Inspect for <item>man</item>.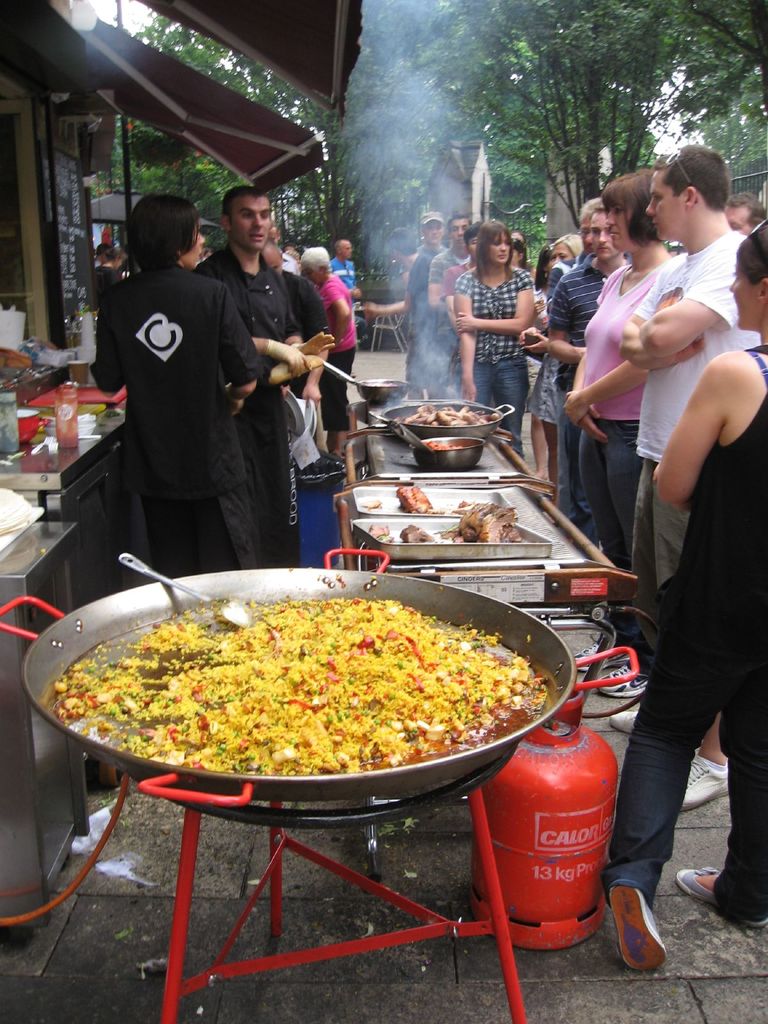
Inspection: Rect(408, 211, 475, 408).
